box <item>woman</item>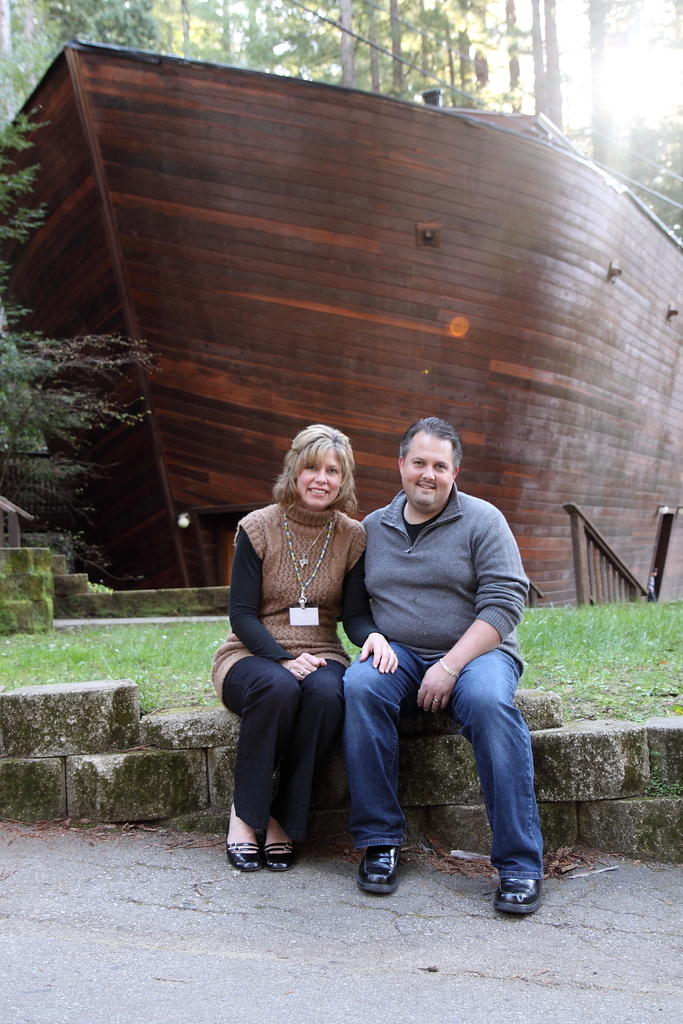
x1=234, y1=415, x2=397, y2=899
